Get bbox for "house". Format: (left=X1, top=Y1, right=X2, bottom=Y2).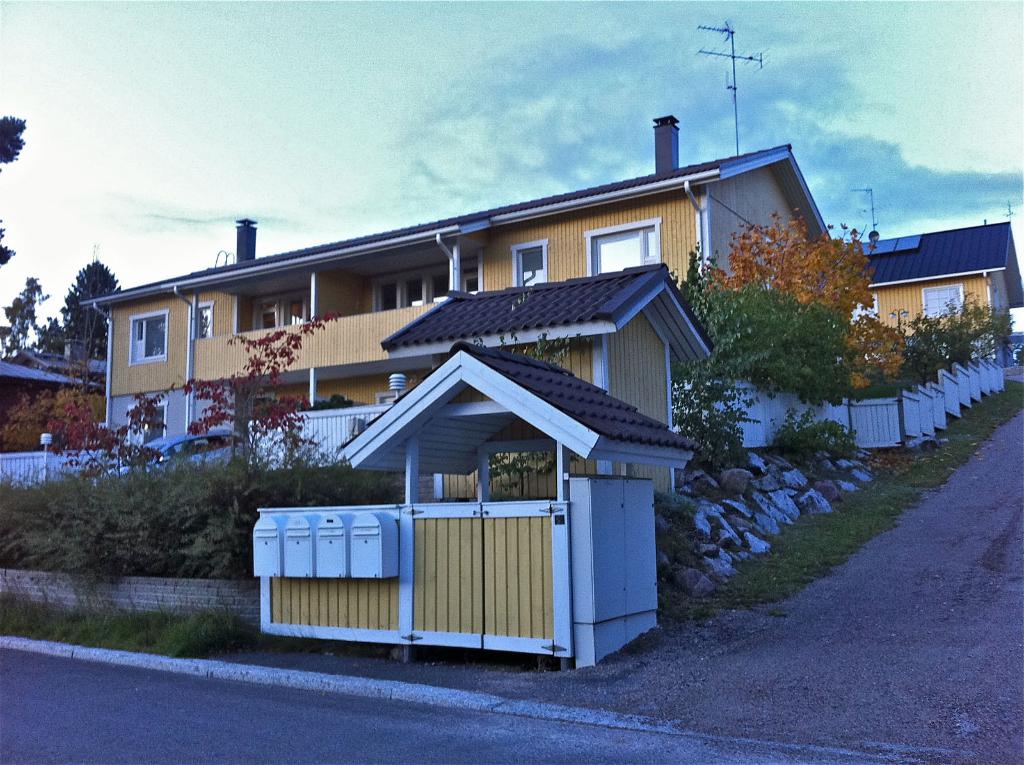
(left=80, top=113, right=872, bottom=472).
